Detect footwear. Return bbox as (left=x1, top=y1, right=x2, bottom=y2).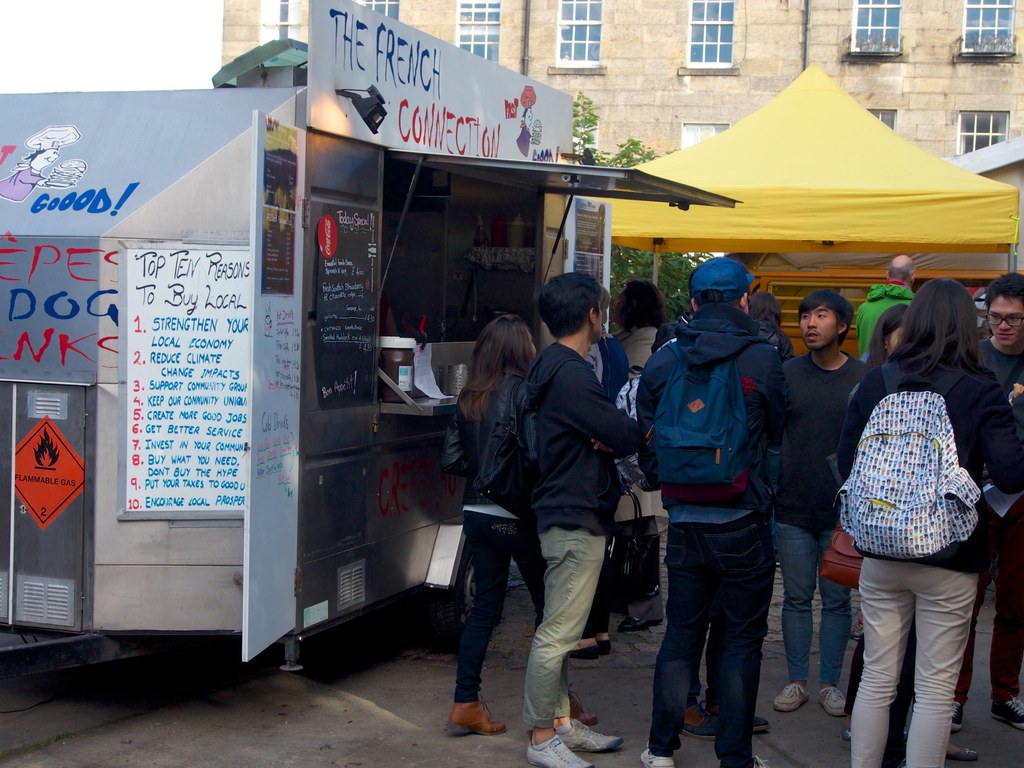
(left=525, top=735, right=592, bottom=767).
